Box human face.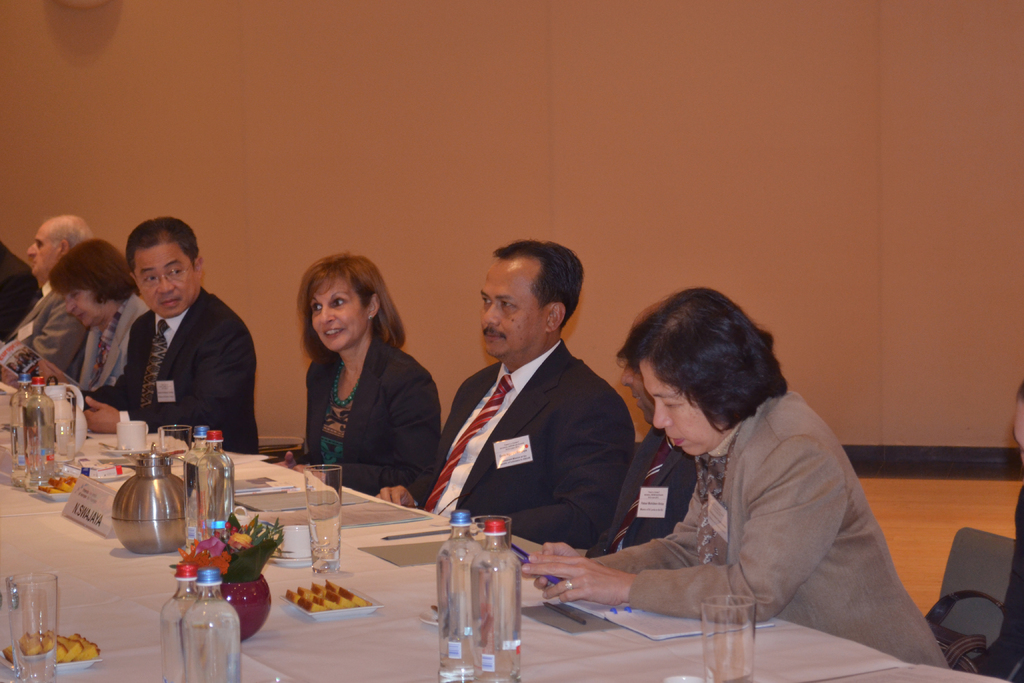
box(638, 358, 713, 460).
